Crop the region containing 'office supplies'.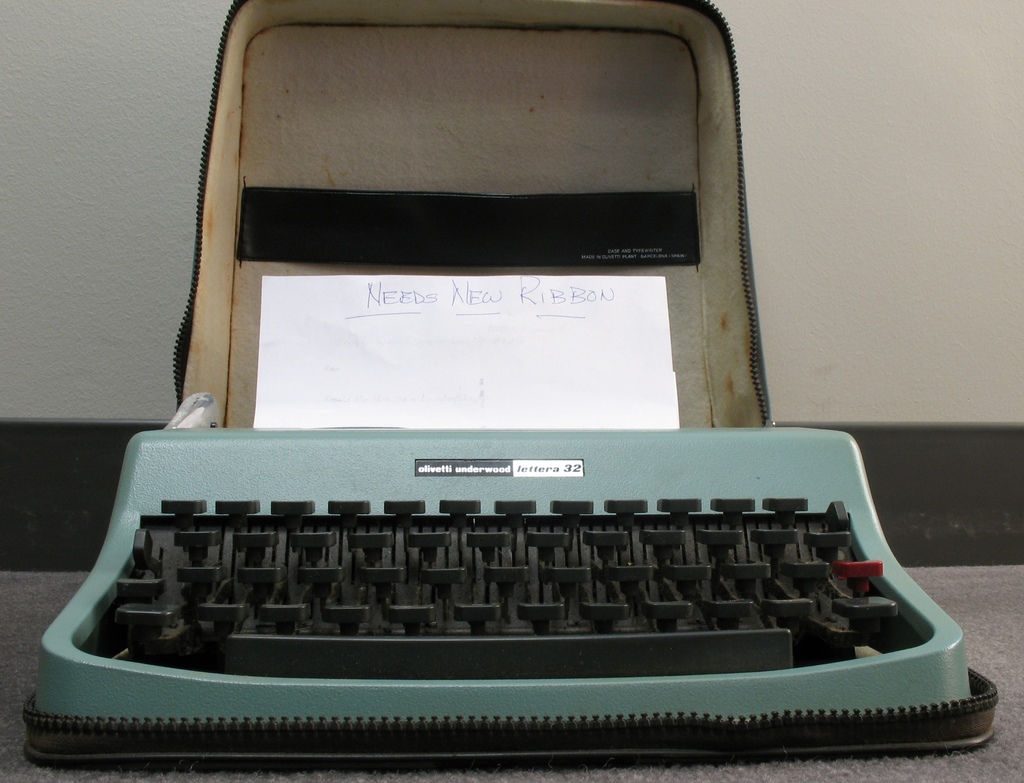
Crop region: {"x1": 129, "y1": 407, "x2": 919, "y2": 760}.
